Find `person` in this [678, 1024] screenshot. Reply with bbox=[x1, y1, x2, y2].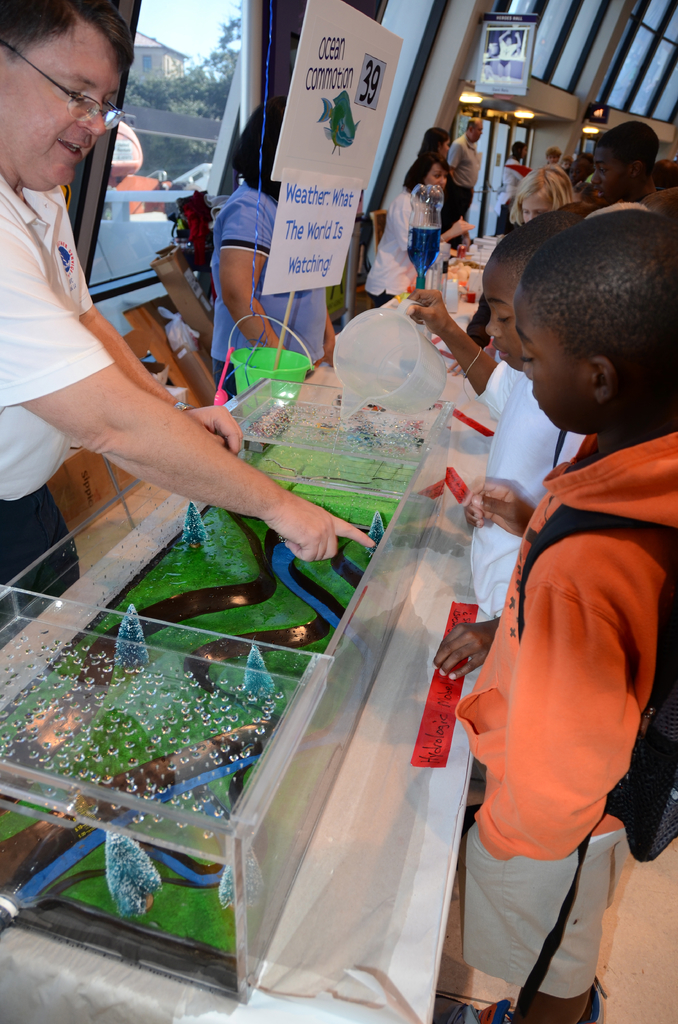
bbox=[0, 0, 376, 646].
